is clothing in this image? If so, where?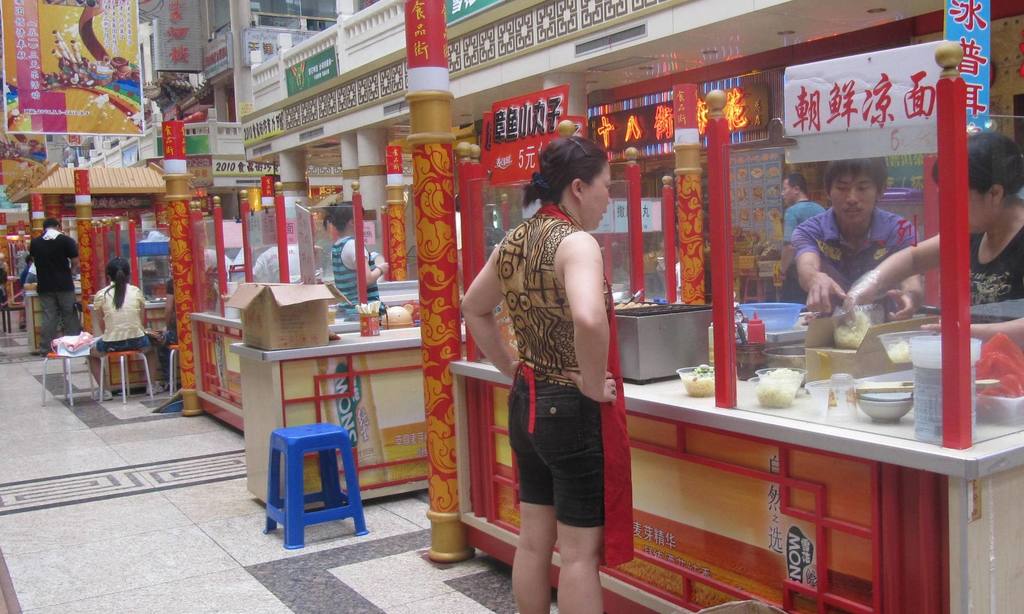
Yes, at bbox=[780, 200, 835, 300].
